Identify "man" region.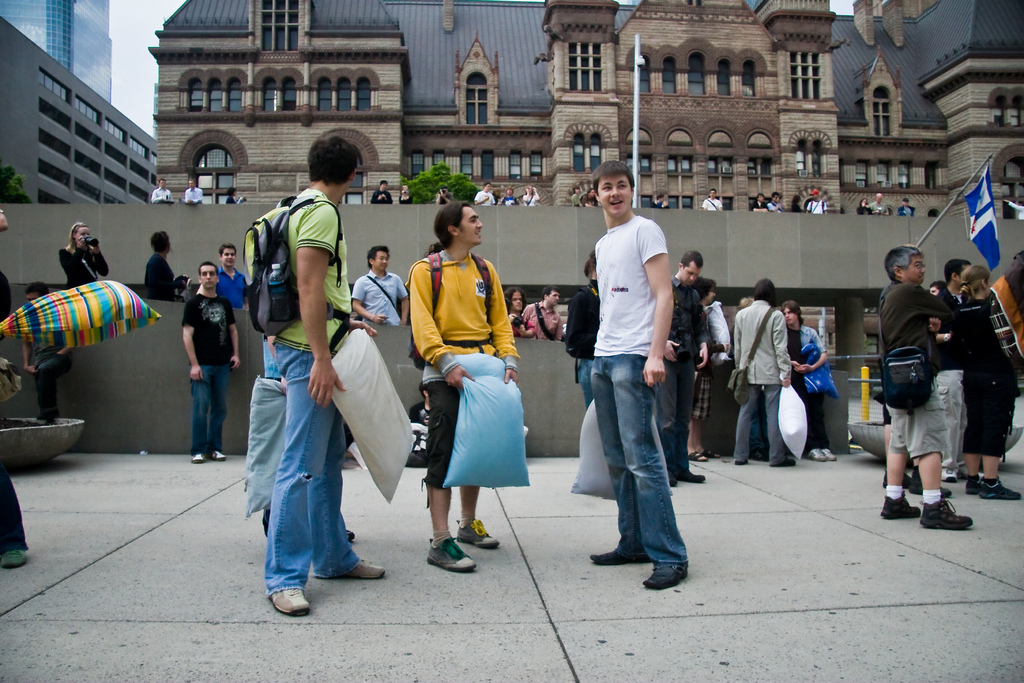
Region: (left=939, top=262, right=971, bottom=479).
